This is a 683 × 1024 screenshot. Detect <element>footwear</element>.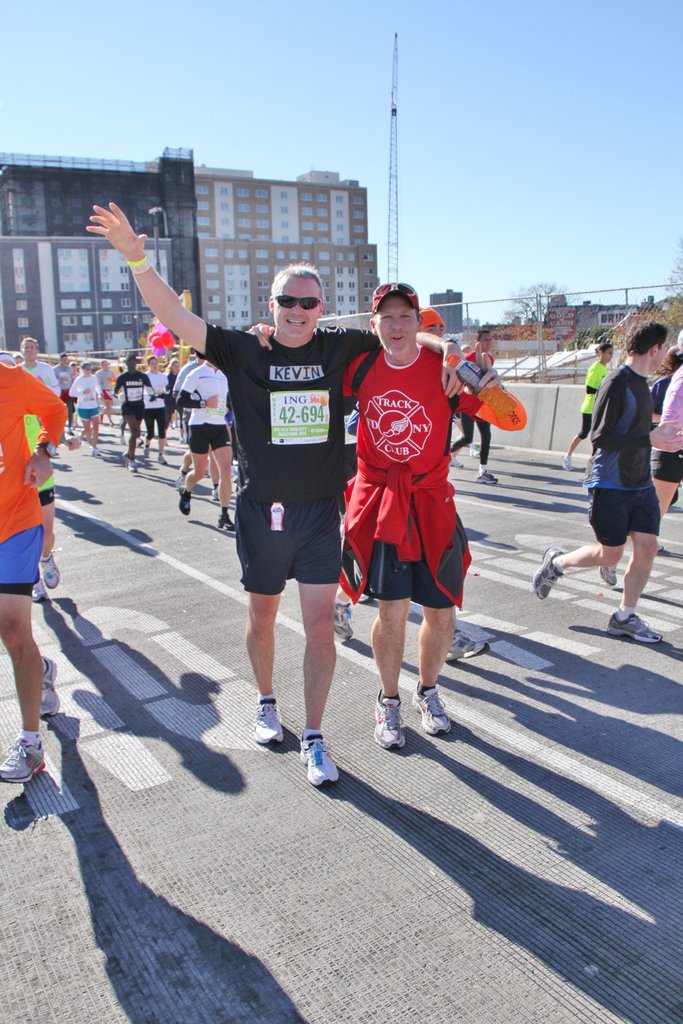
154, 449, 169, 467.
